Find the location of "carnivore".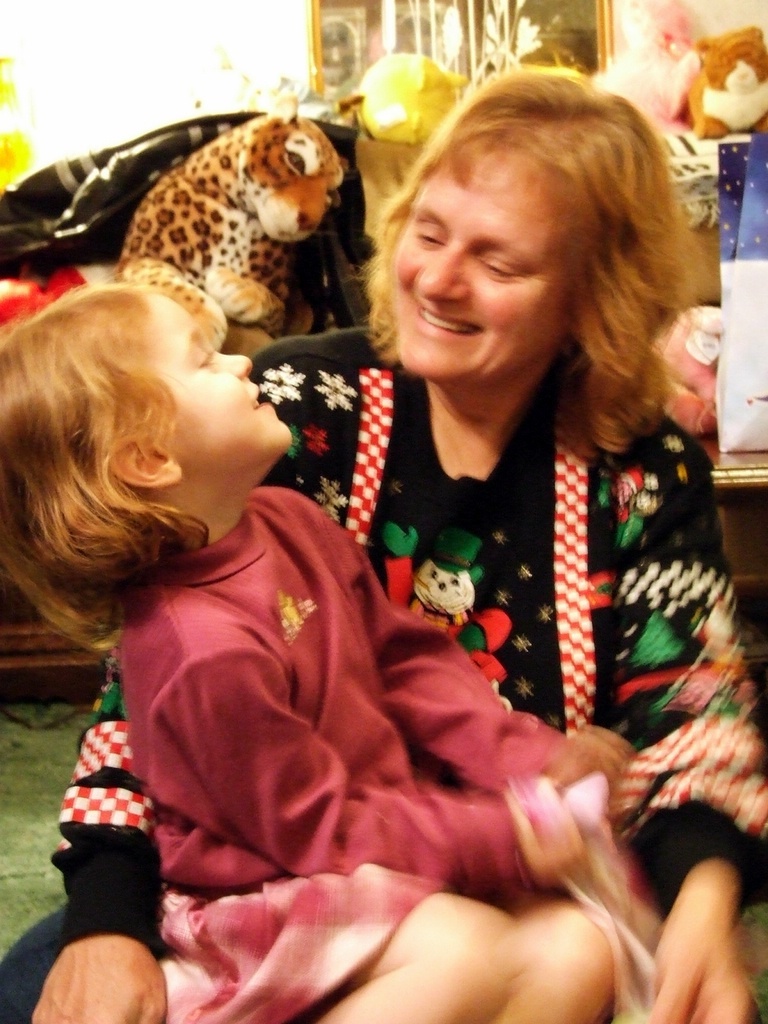
Location: [x1=0, y1=61, x2=764, y2=1023].
